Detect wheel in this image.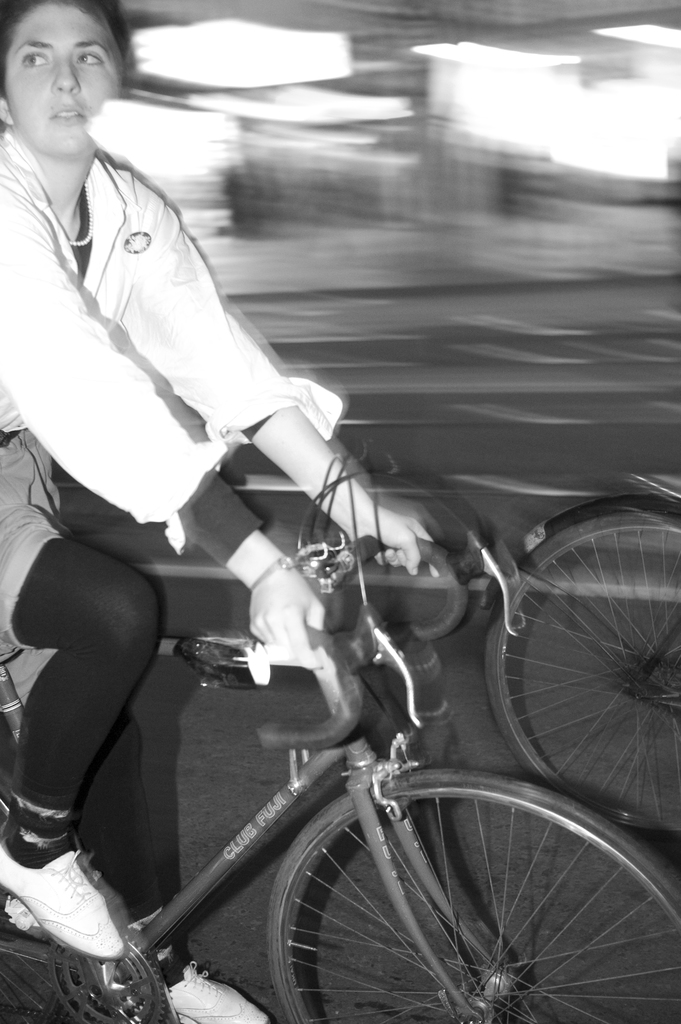
Detection: BBox(477, 493, 672, 836).
